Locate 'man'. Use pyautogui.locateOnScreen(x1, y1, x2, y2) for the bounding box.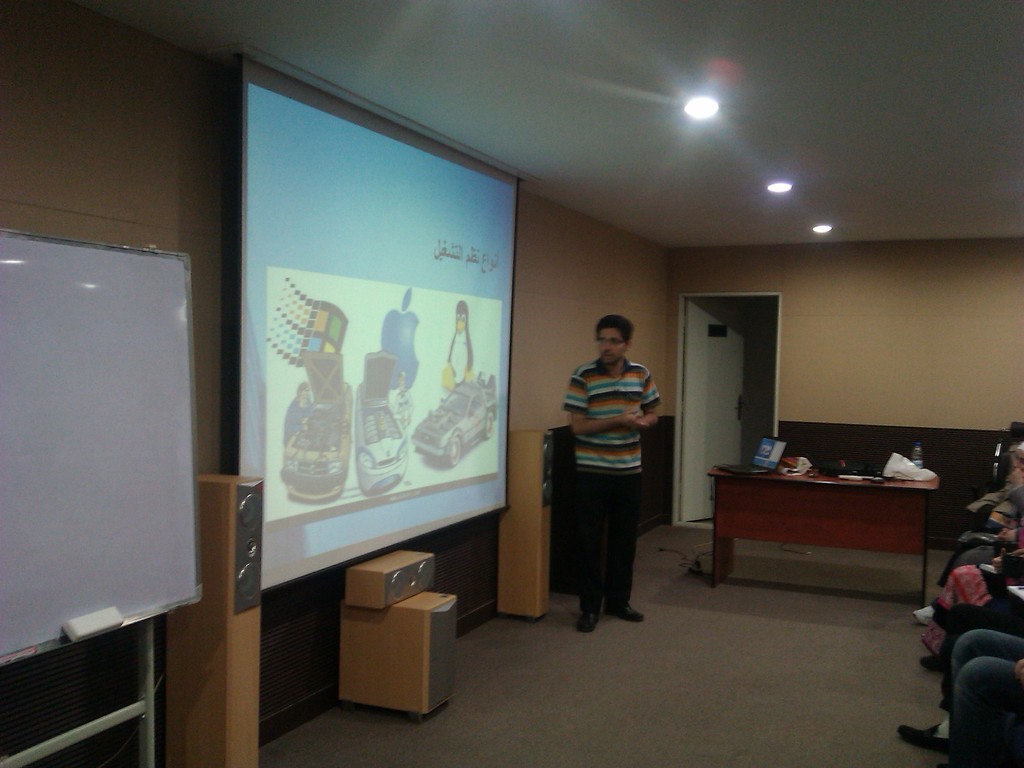
pyautogui.locateOnScreen(561, 316, 661, 632).
